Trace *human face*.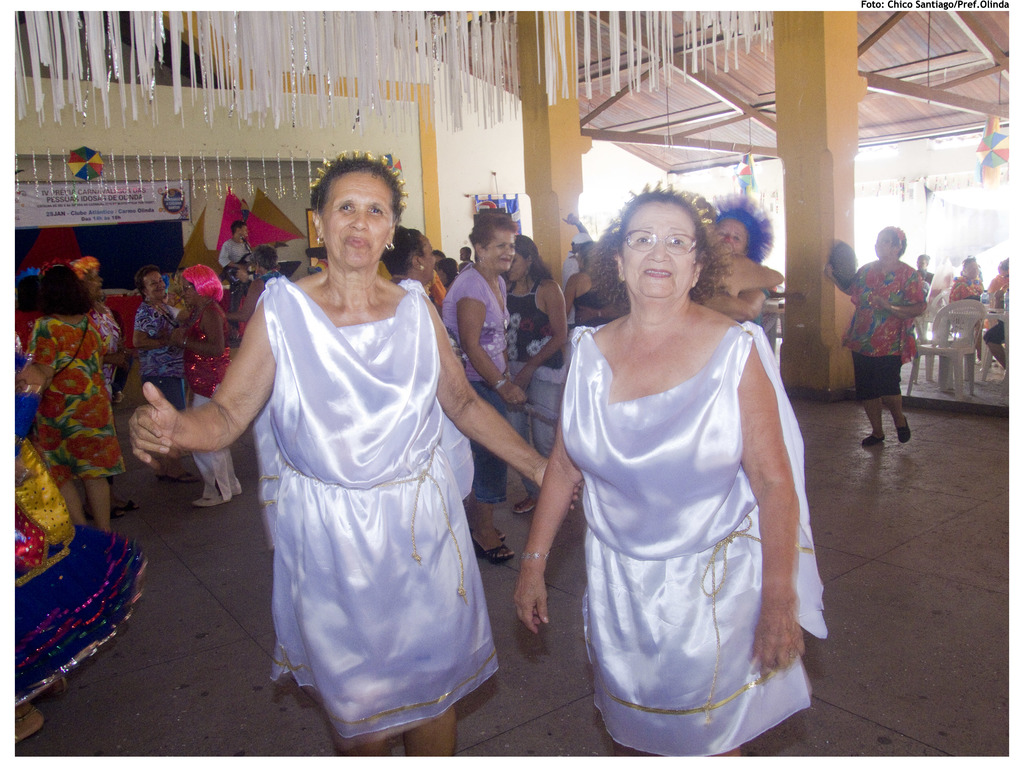
Traced to x1=444 y1=263 x2=460 y2=280.
